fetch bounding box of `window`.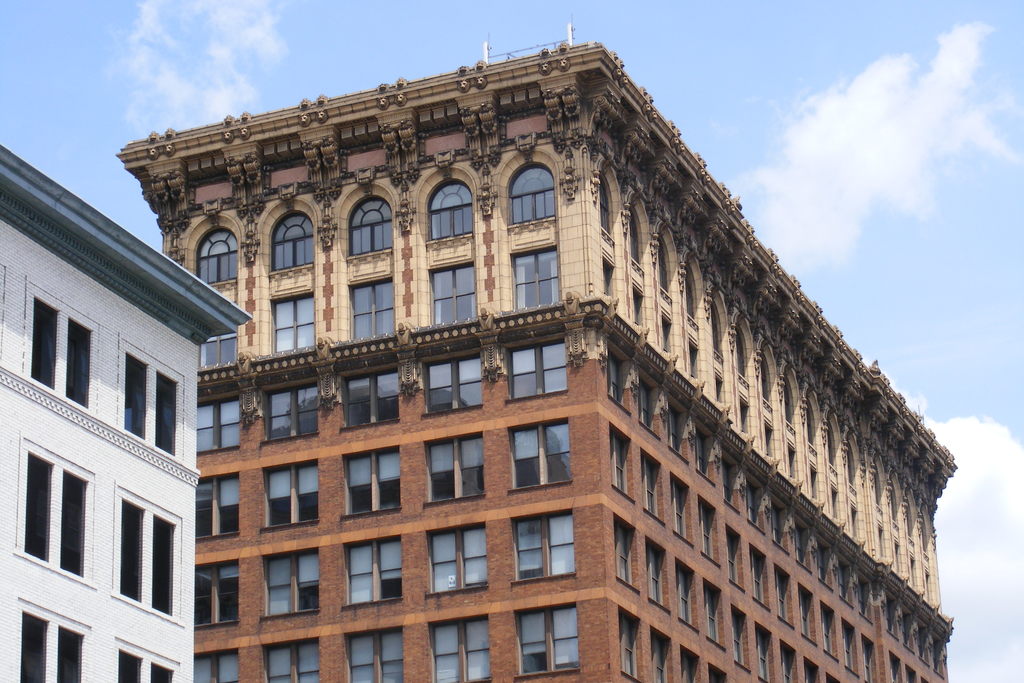
Bbox: 930:637:939:671.
